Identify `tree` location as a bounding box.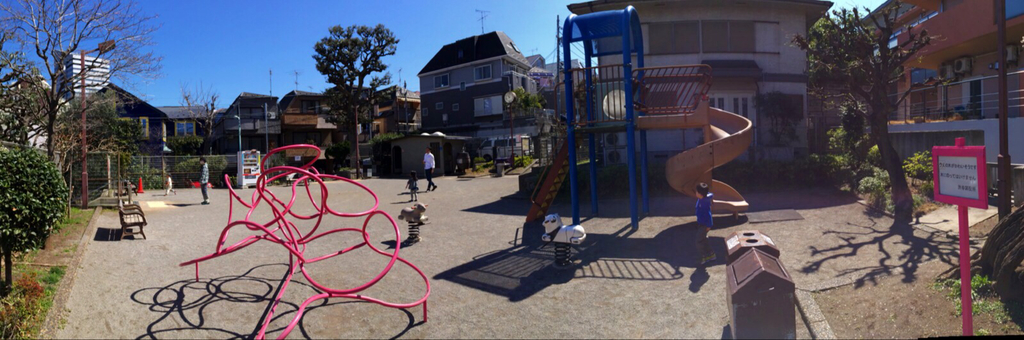
<box>0,66,56,146</box>.
